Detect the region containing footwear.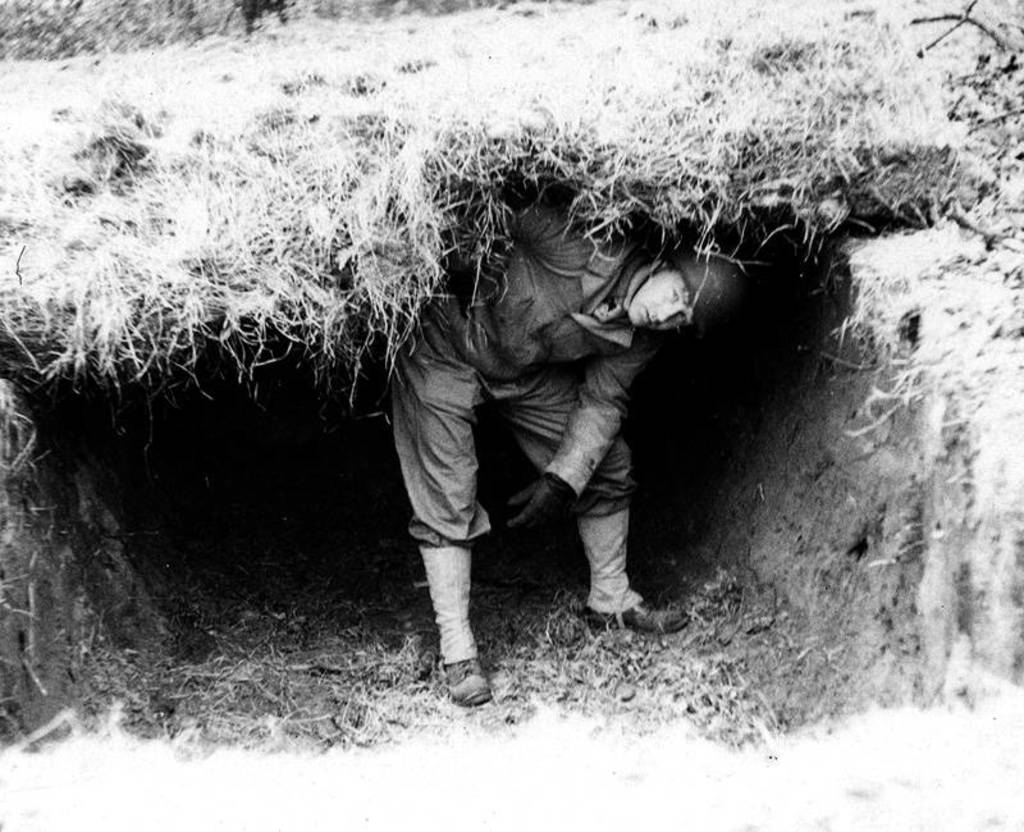
[589,598,694,630].
